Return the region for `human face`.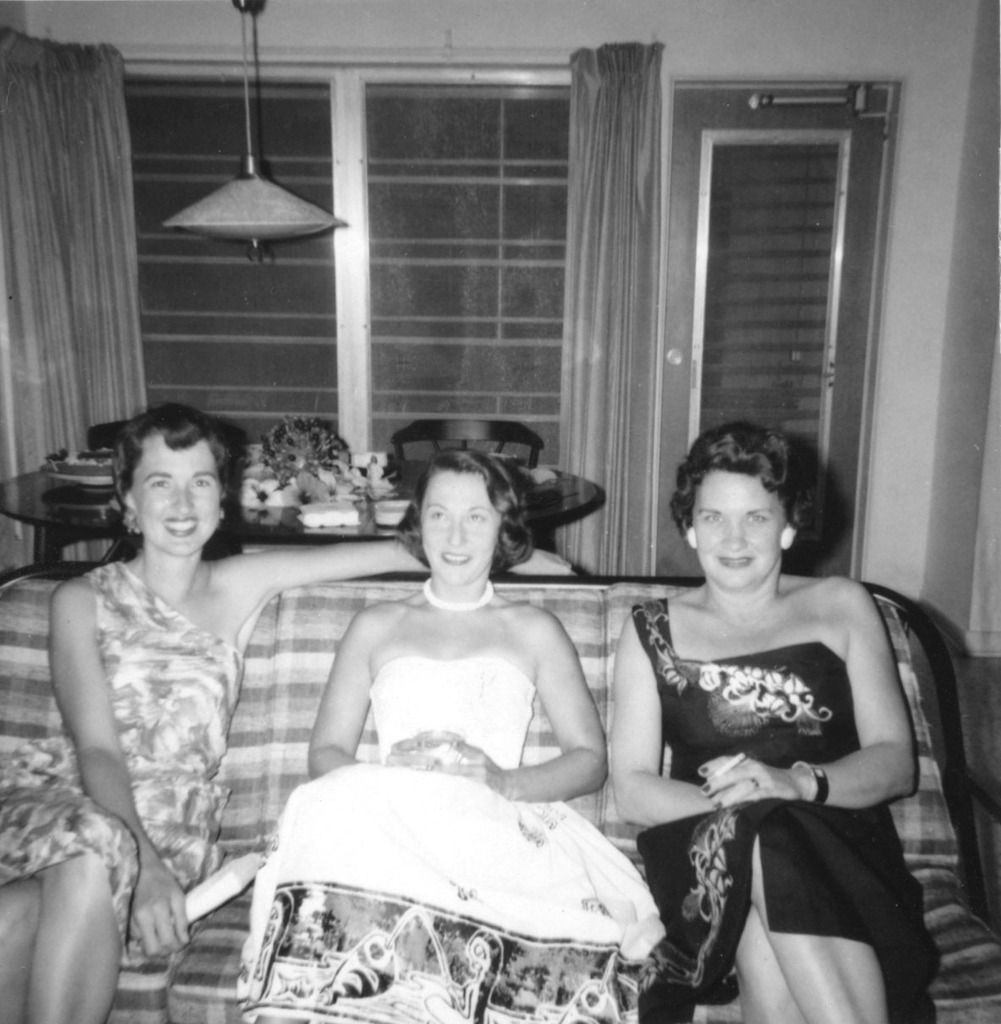
bbox=[418, 475, 499, 586].
